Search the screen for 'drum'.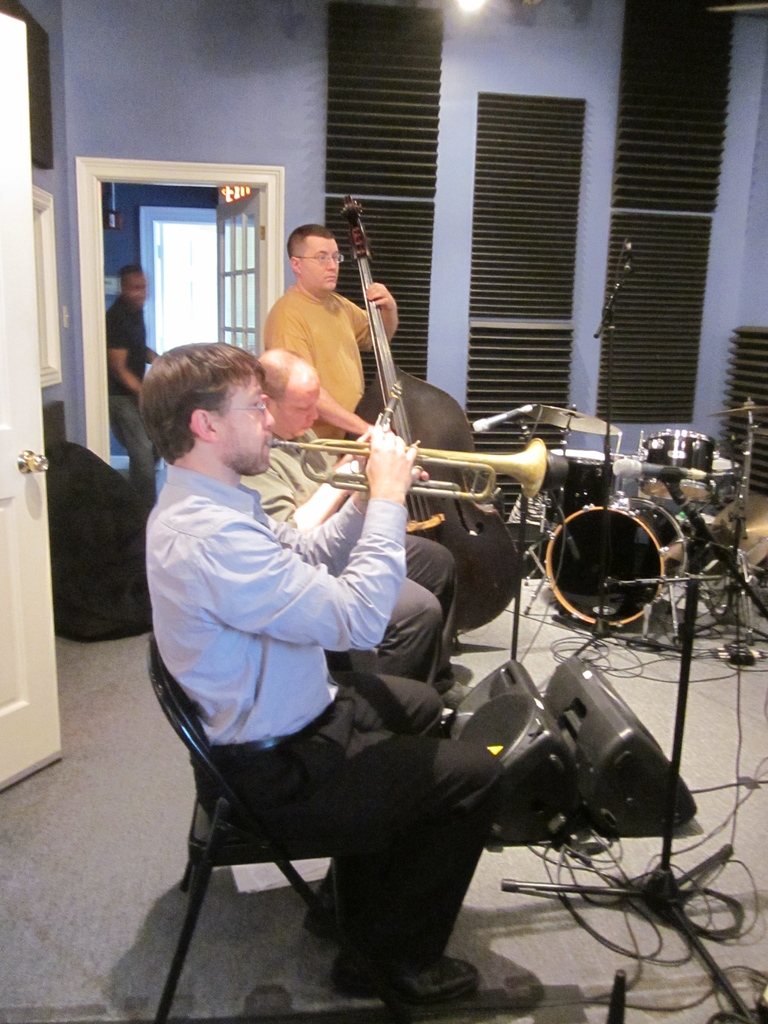
Found at (left=642, top=429, right=711, bottom=499).
